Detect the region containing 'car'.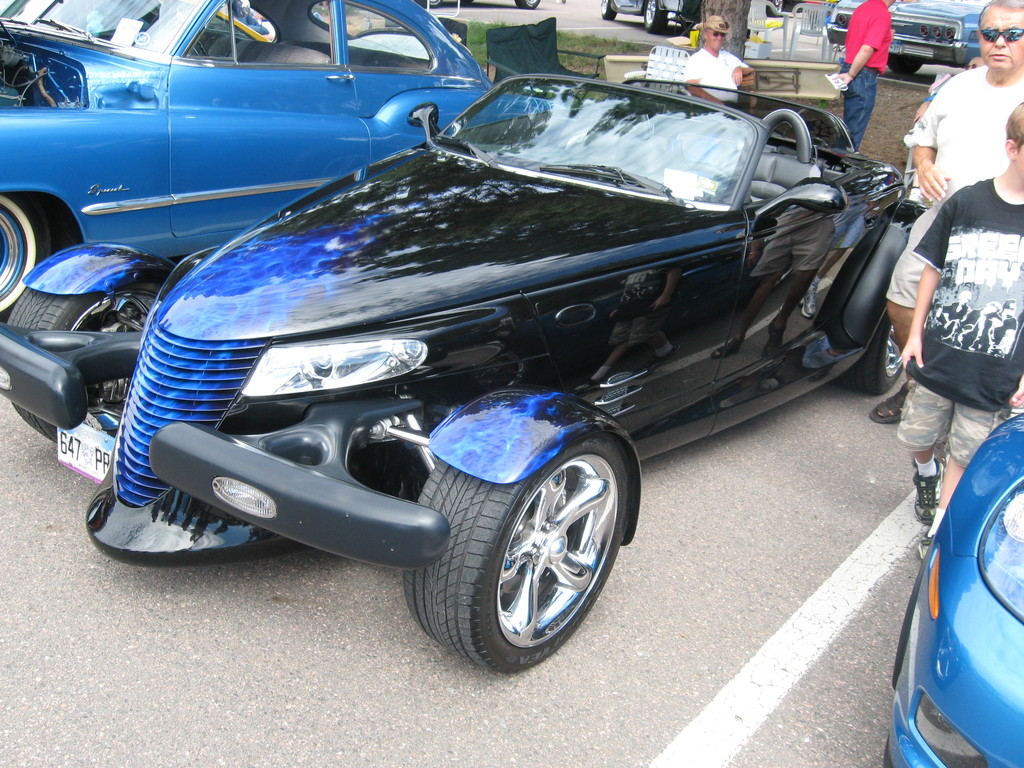
91:56:930:682.
